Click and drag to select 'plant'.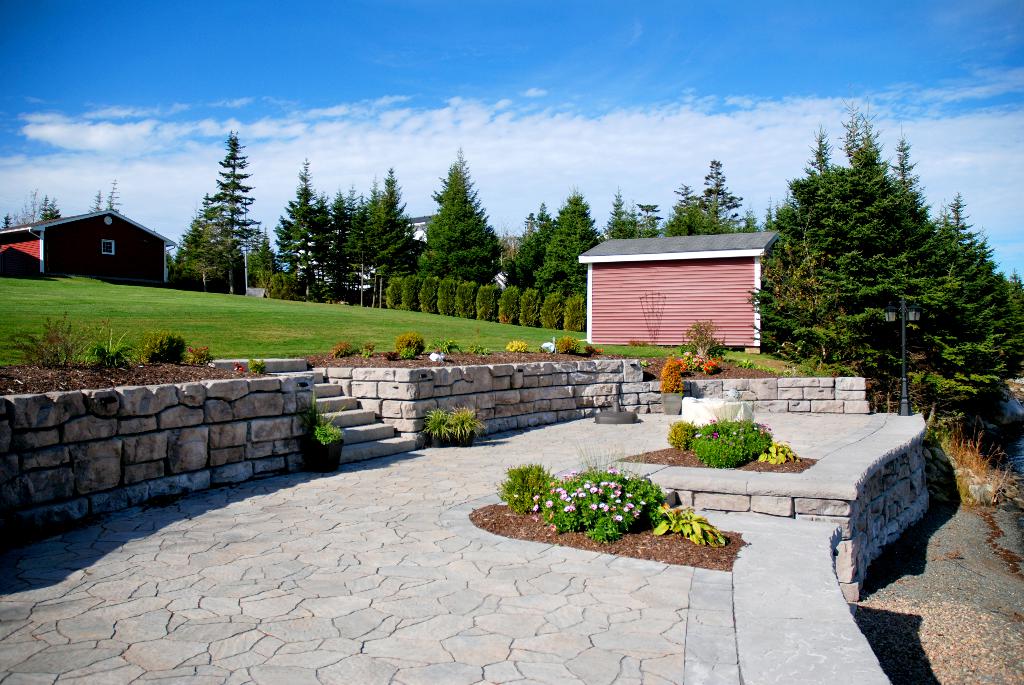
Selection: (431, 335, 471, 355).
